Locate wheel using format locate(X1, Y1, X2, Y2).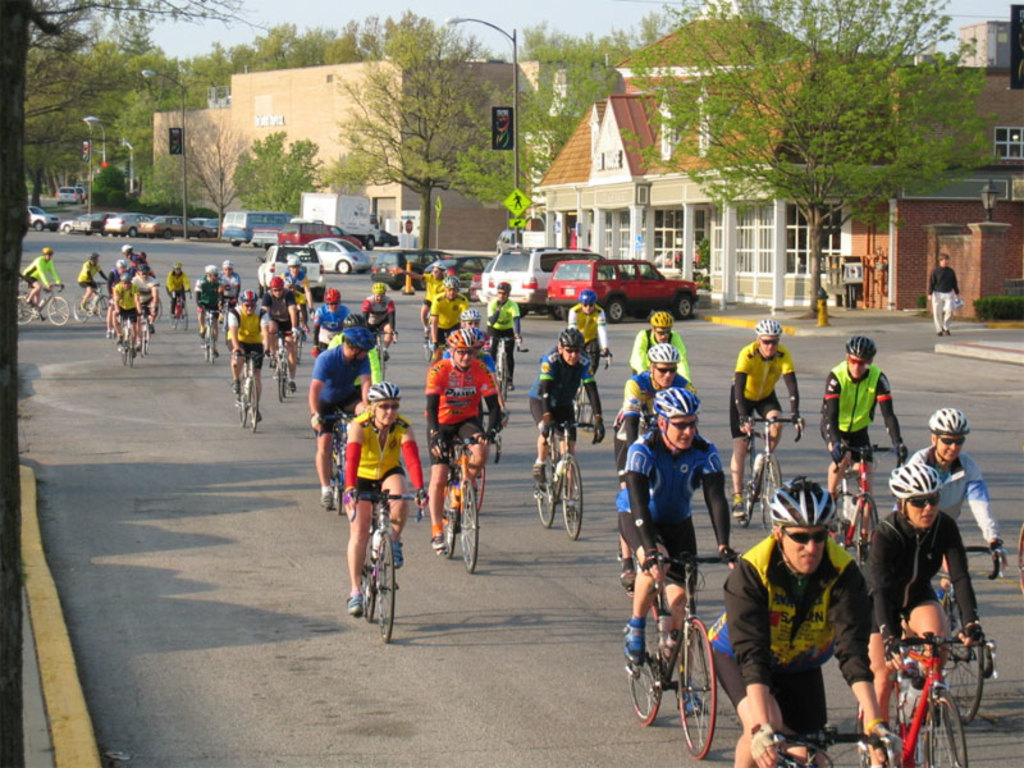
locate(425, 323, 438, 360).
